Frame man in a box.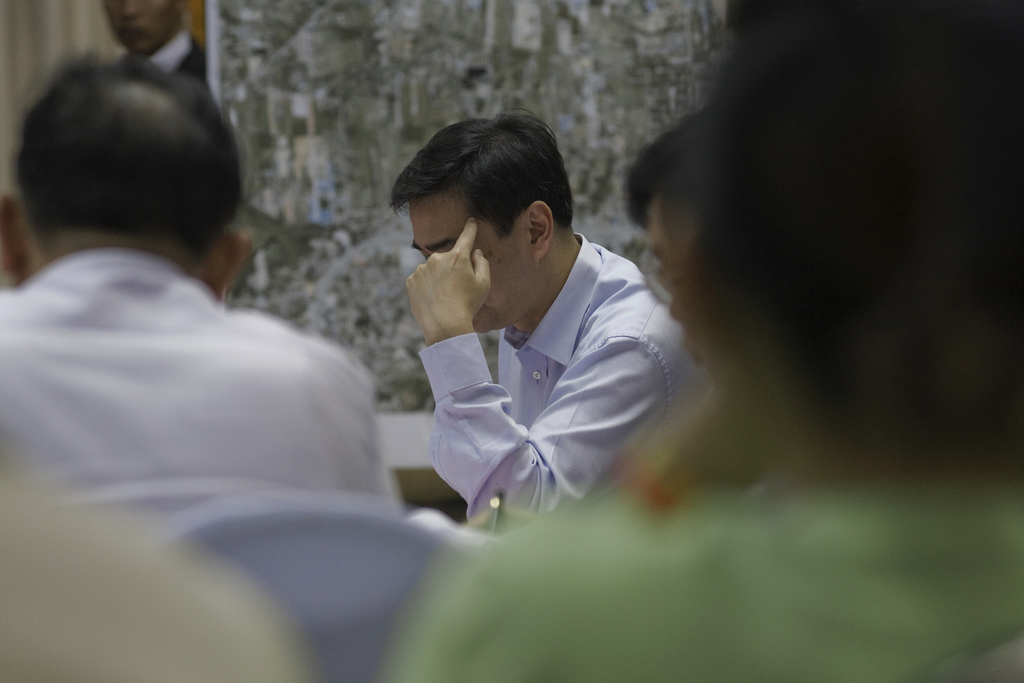
<box>358,130,695,538</box>.
